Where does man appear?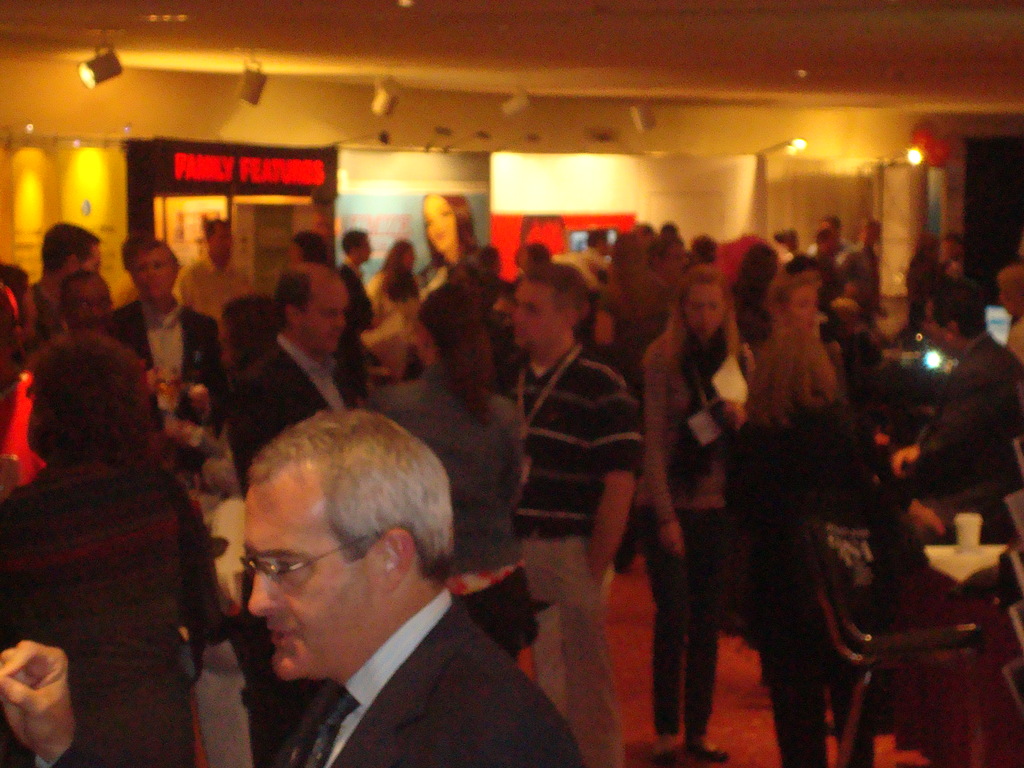
Appears at 577/228/618/291.
